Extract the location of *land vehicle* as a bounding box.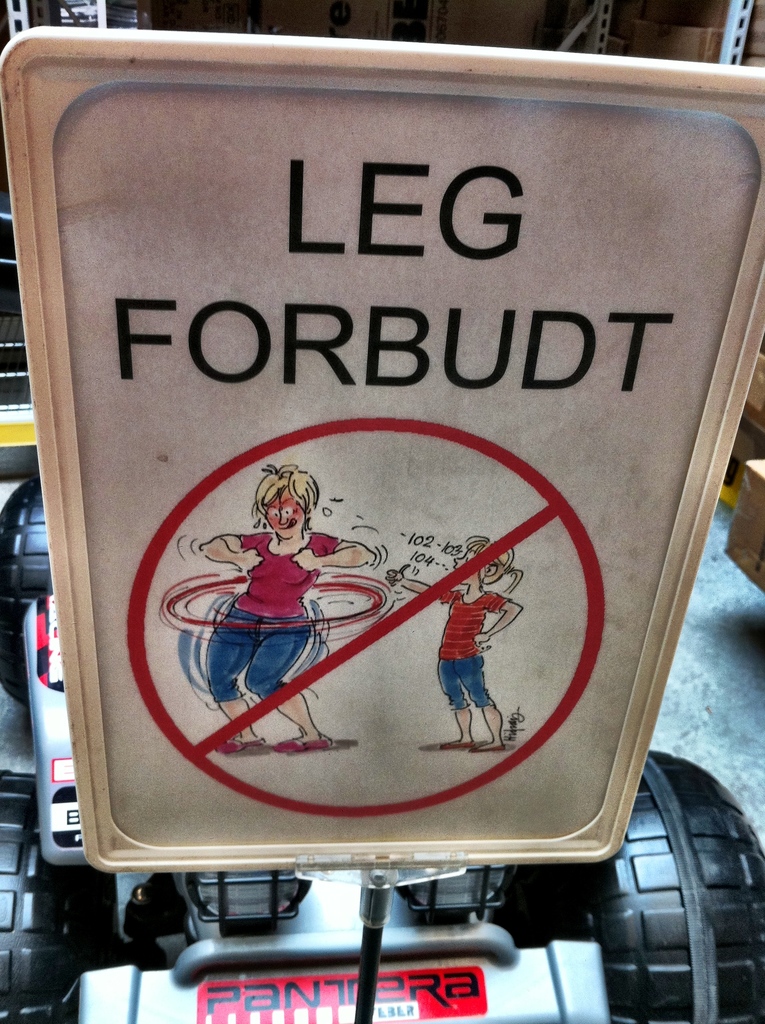
(0,473,764,1023).
